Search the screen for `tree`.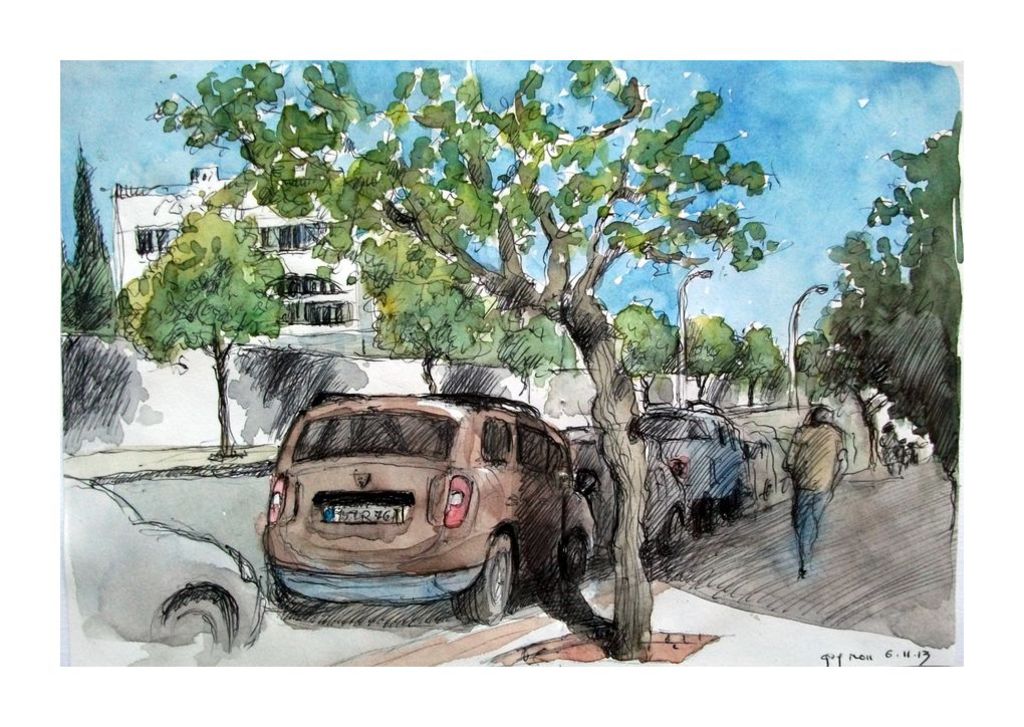
Found at crop(797, 319, 841, 408).
